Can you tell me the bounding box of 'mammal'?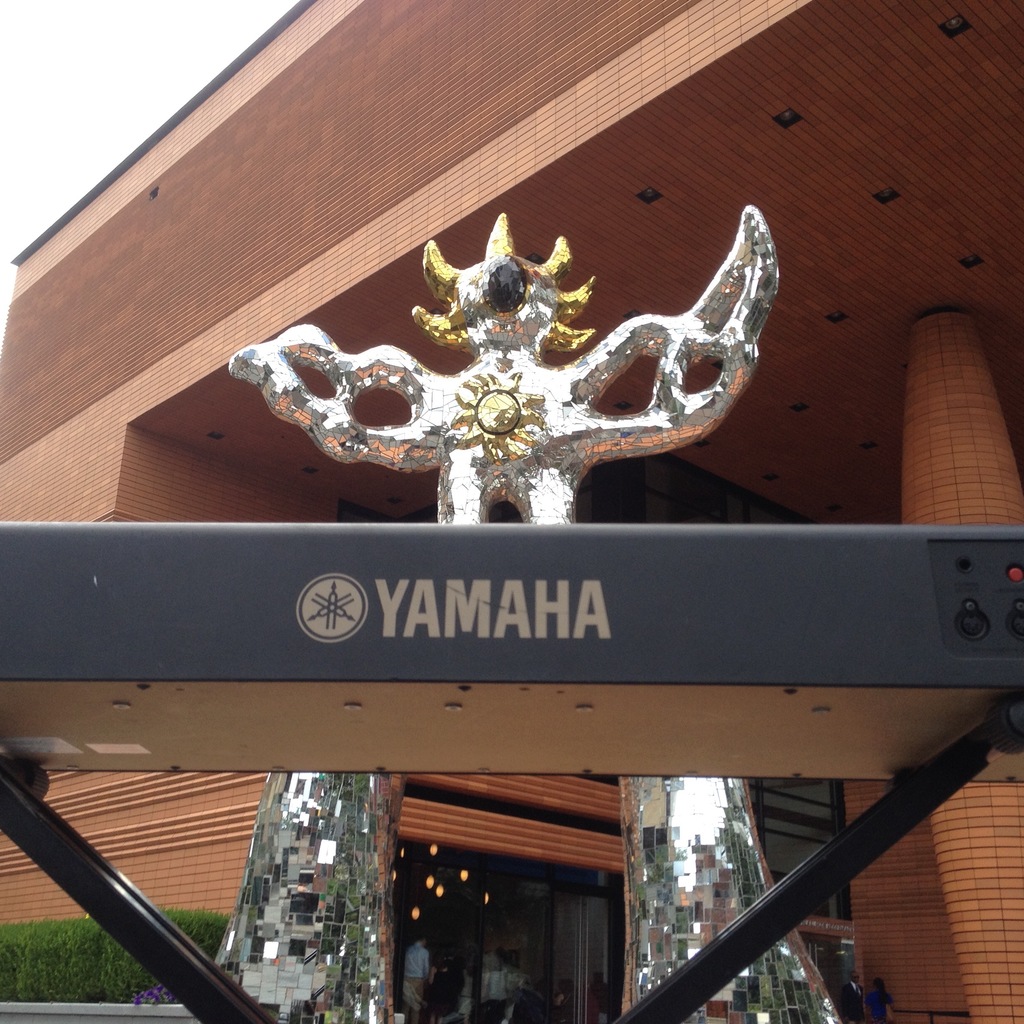
[left=400, top=929, right=426, bottom=1019].
